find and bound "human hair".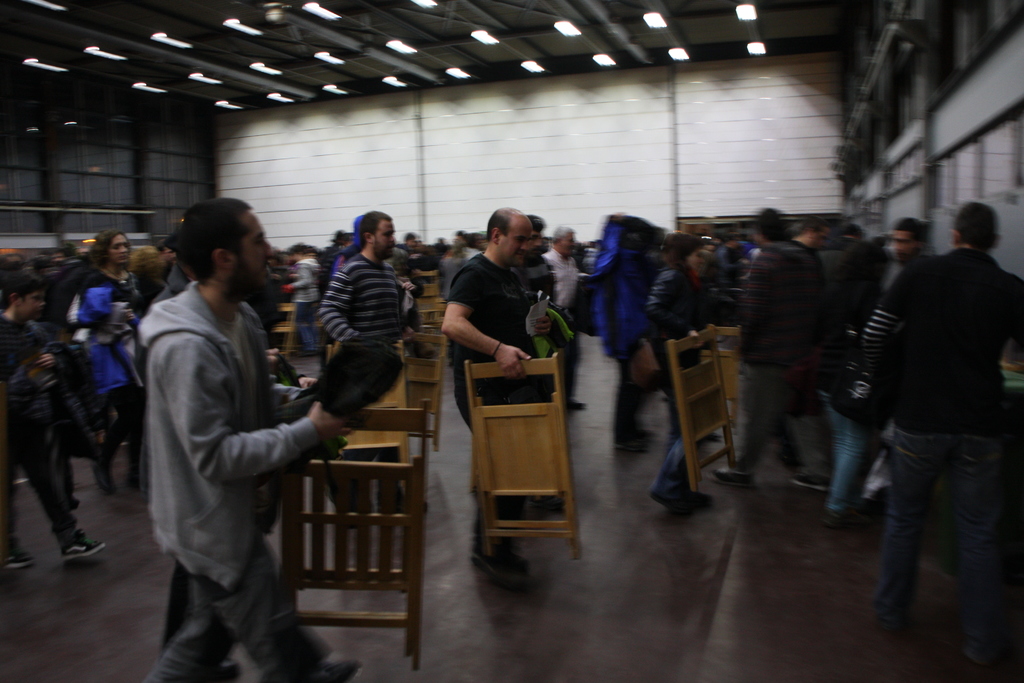
Bound: [left=0, top=272, right=42, bottom=306].
